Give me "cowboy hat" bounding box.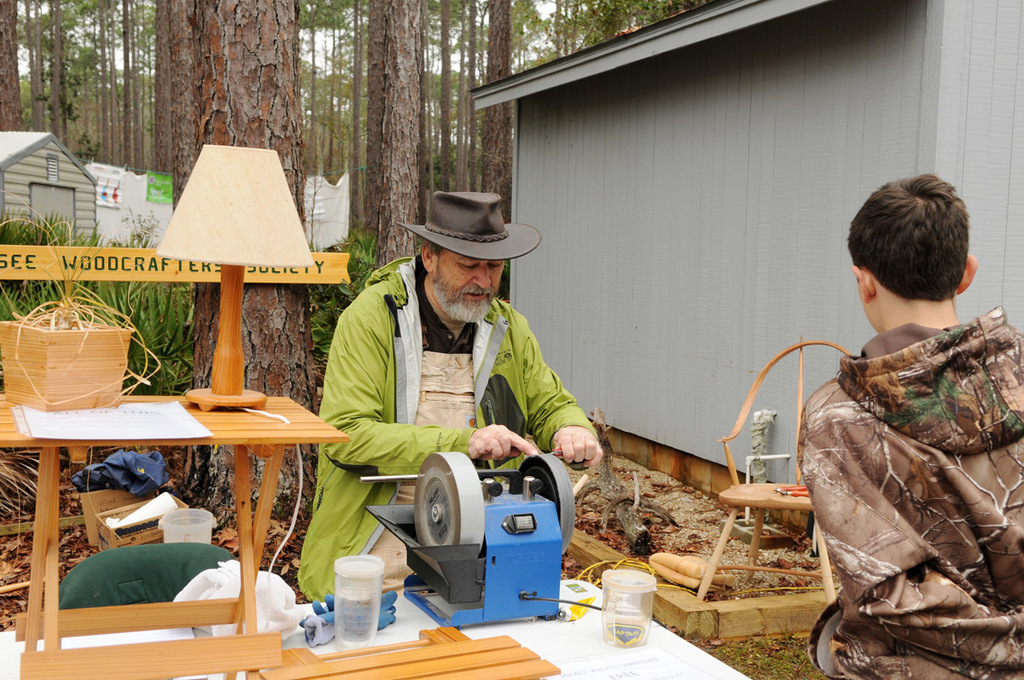
select_region(407, 179, 533, 278).
